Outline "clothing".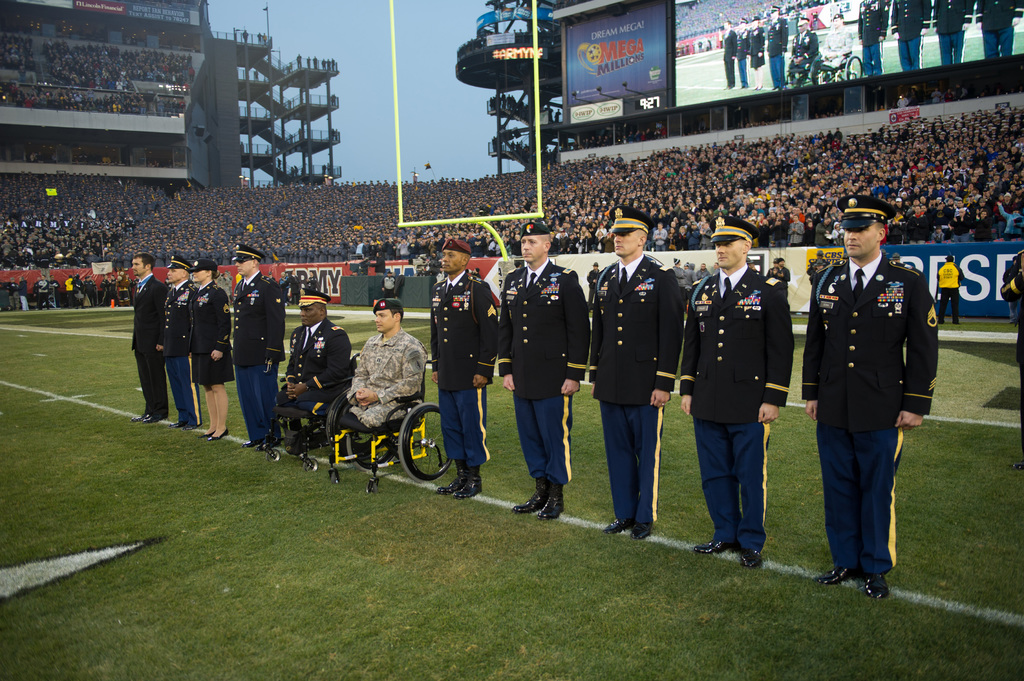
Outline: bbox=[808, 203, 940, 562].
